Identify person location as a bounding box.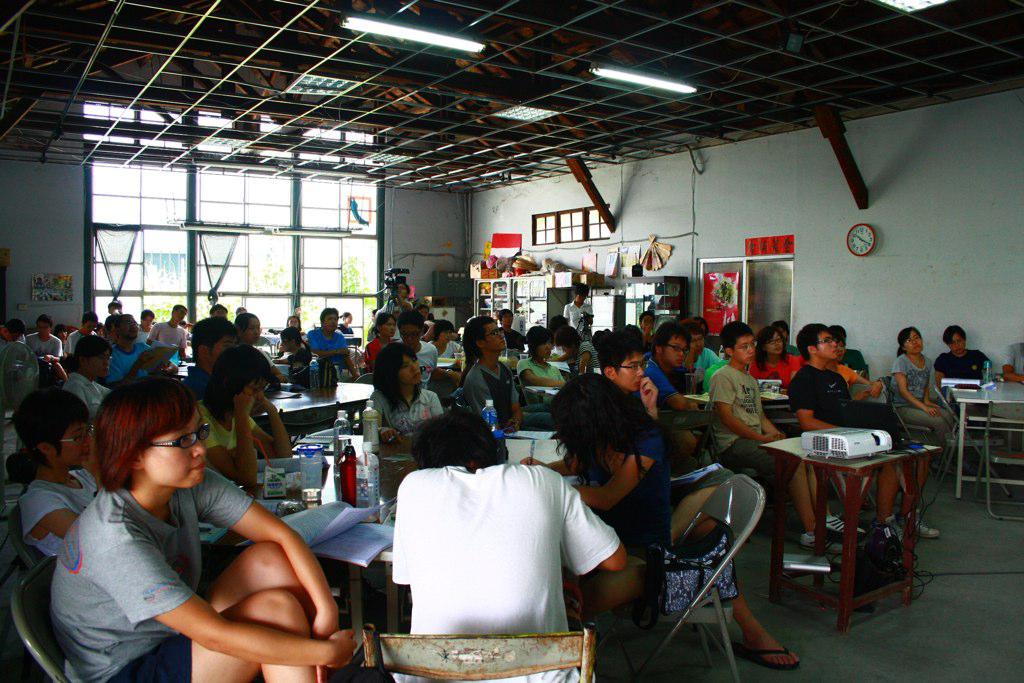
(x1=300, y1=301, x2=346, y2=370).
